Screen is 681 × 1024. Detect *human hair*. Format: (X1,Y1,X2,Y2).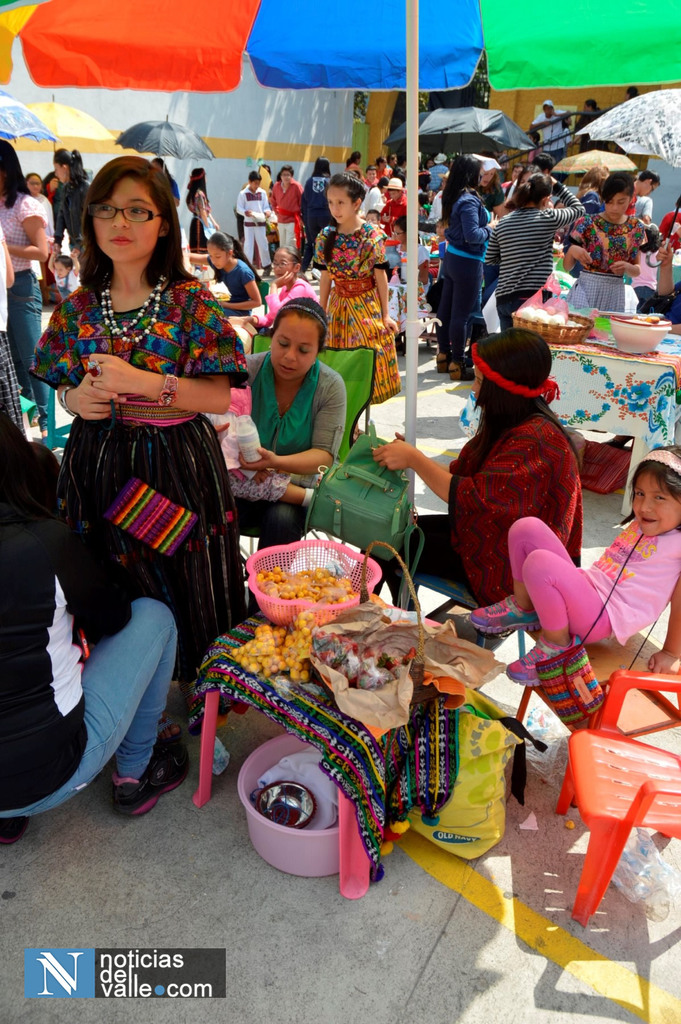
(271,295,332,353).
